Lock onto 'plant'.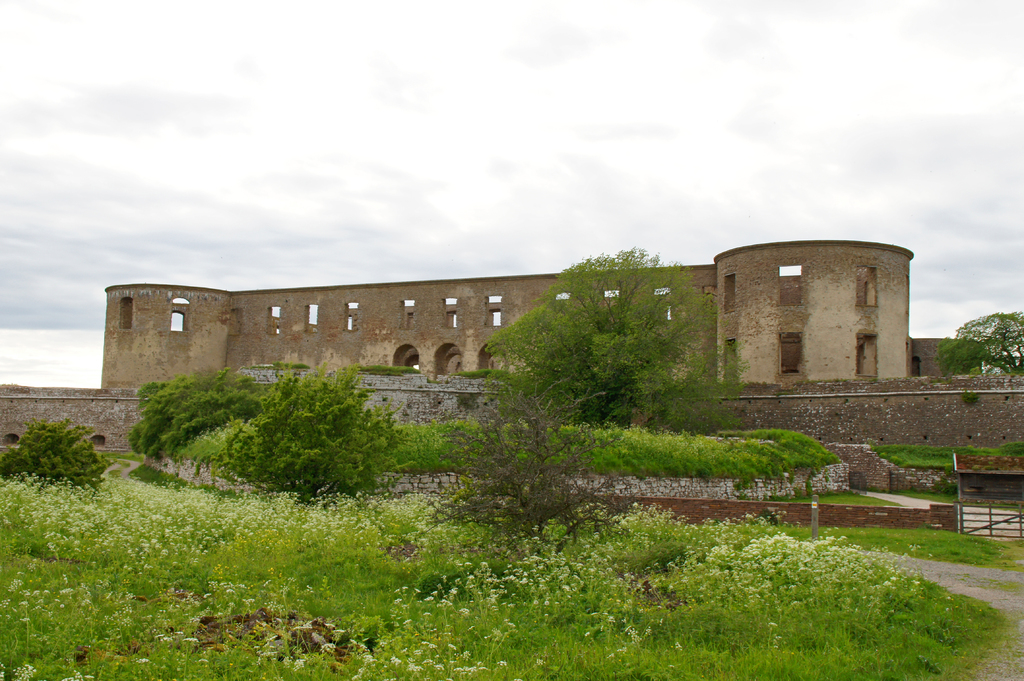
Locked: select_region(375, 416, 840, 485).
